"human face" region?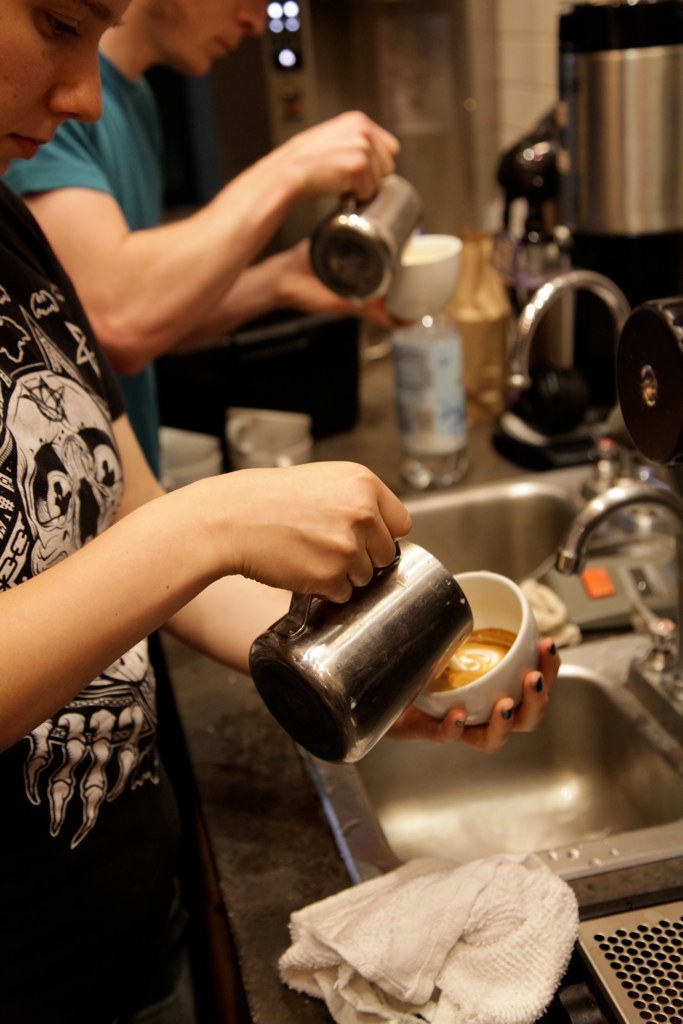
146/0/260/67
